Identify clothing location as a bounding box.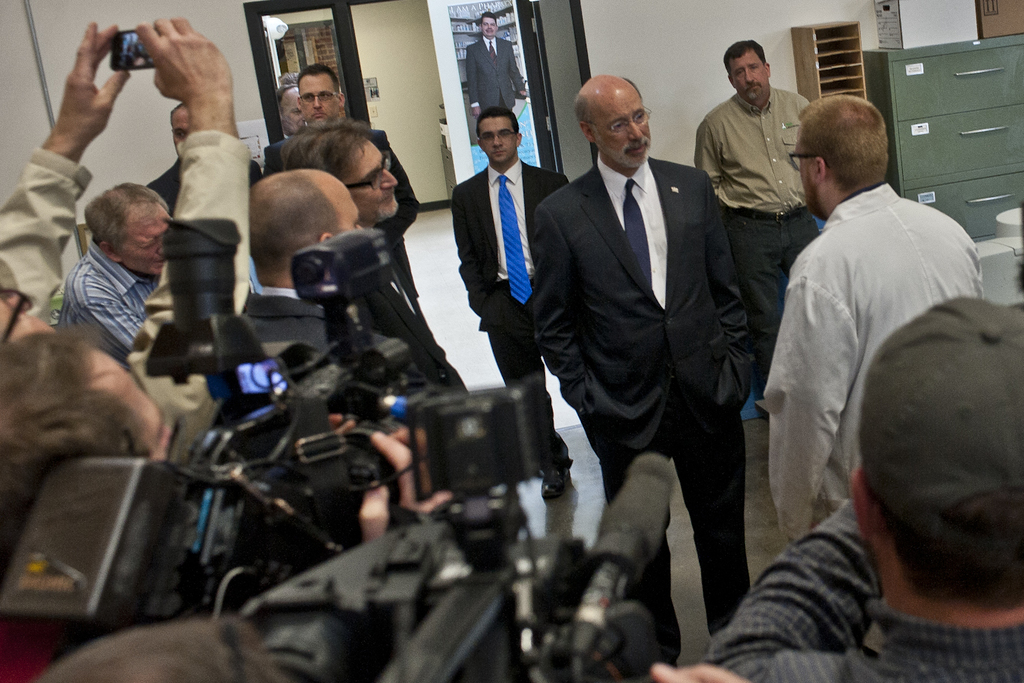
left=686, top=77, right=816, bottom=307.
